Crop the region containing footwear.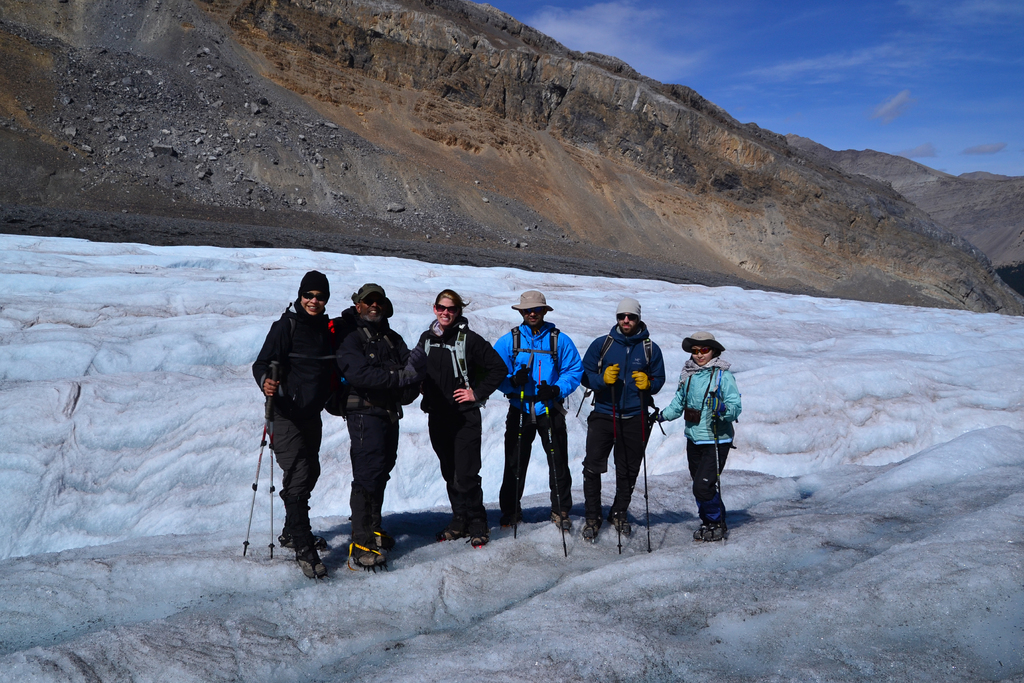
Crop region: [295, 550, 324, 580].
